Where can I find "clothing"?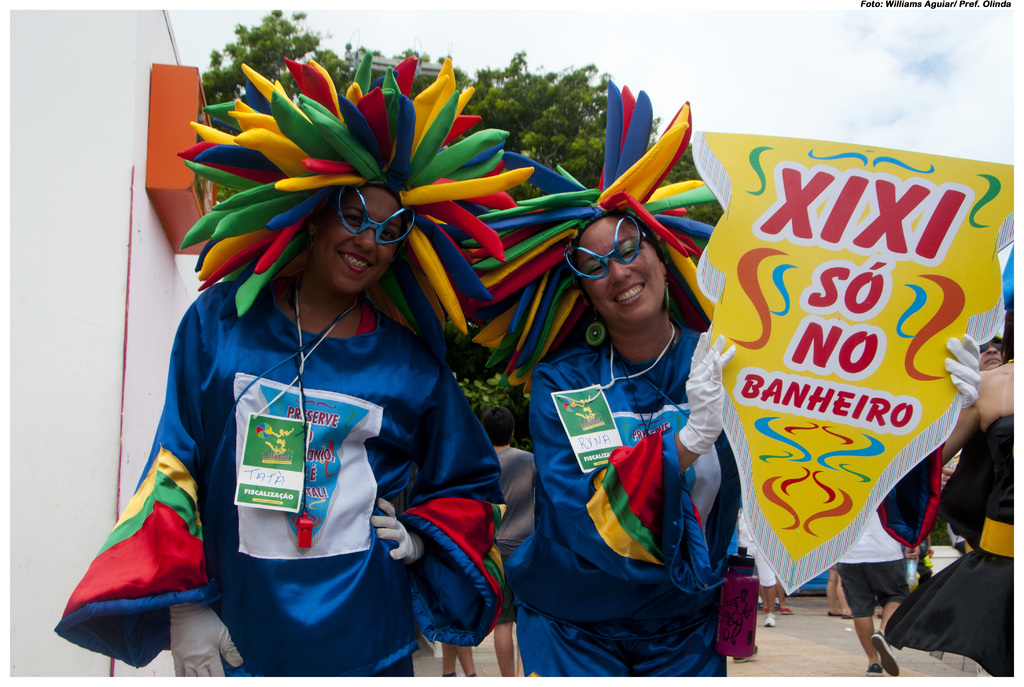
You can find it at l=52, t=274, r=506, b=685.
